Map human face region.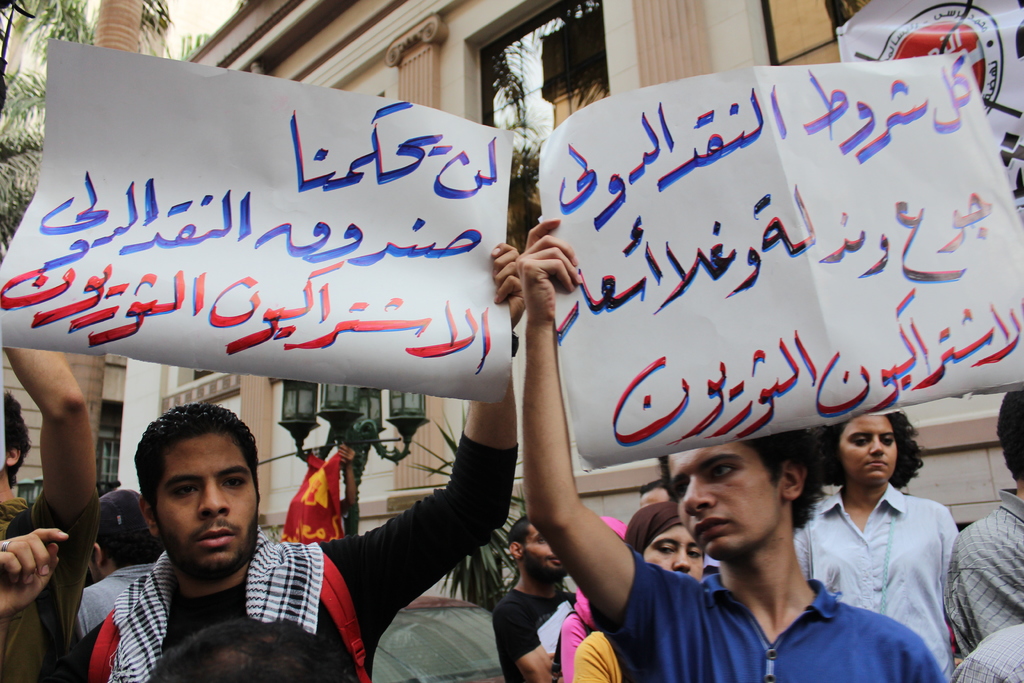
Mapped to x1=151, y1=433, x2=255, y2=568.
